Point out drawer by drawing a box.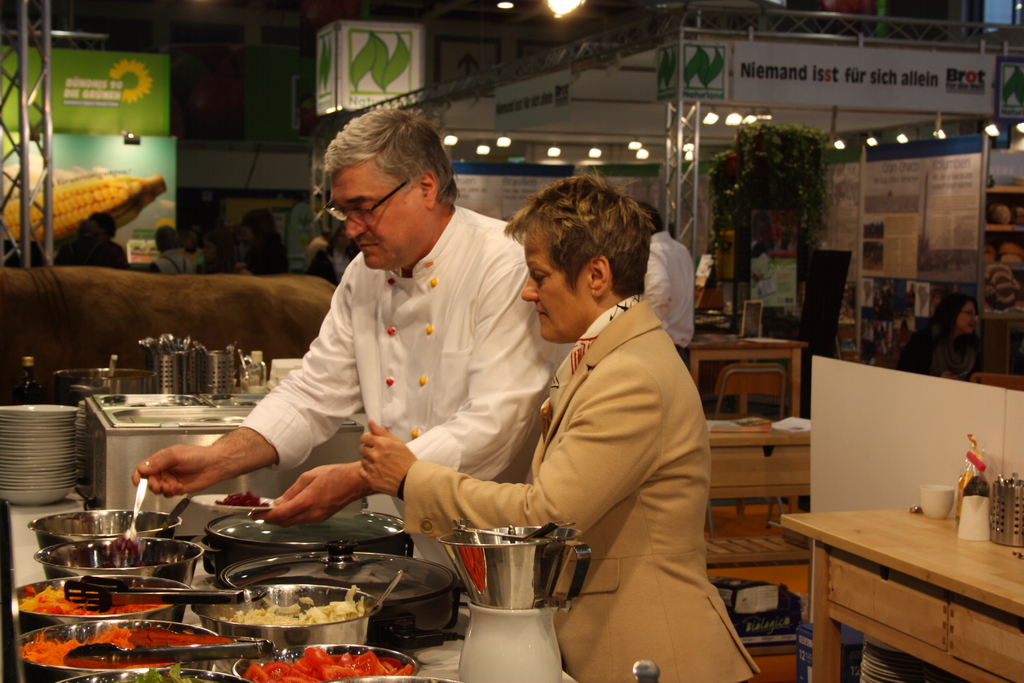
box(828, 550, 950, 651).
